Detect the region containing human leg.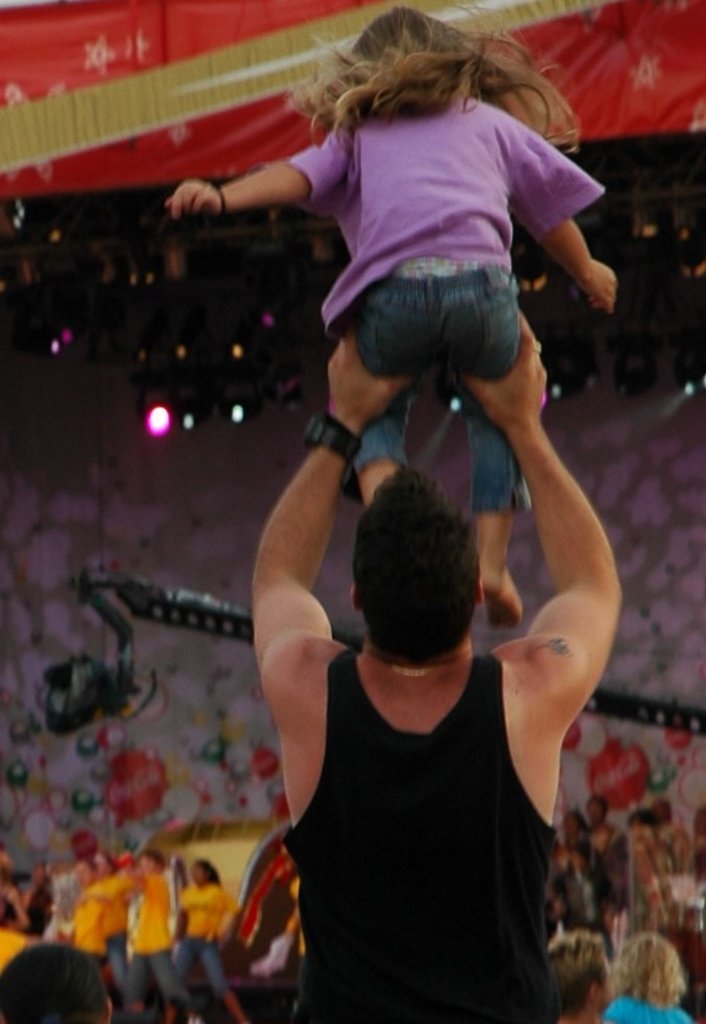
locate(102, 942, 143, 1023).
